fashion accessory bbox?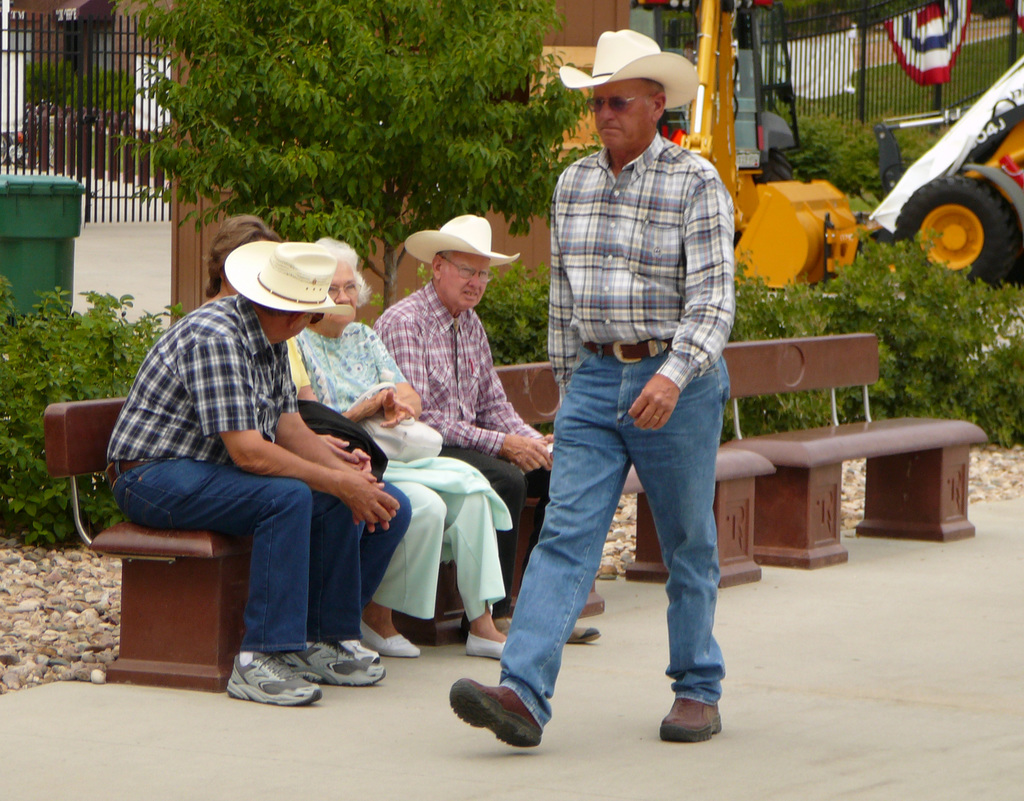
rect(311, 314, 323, 324)
